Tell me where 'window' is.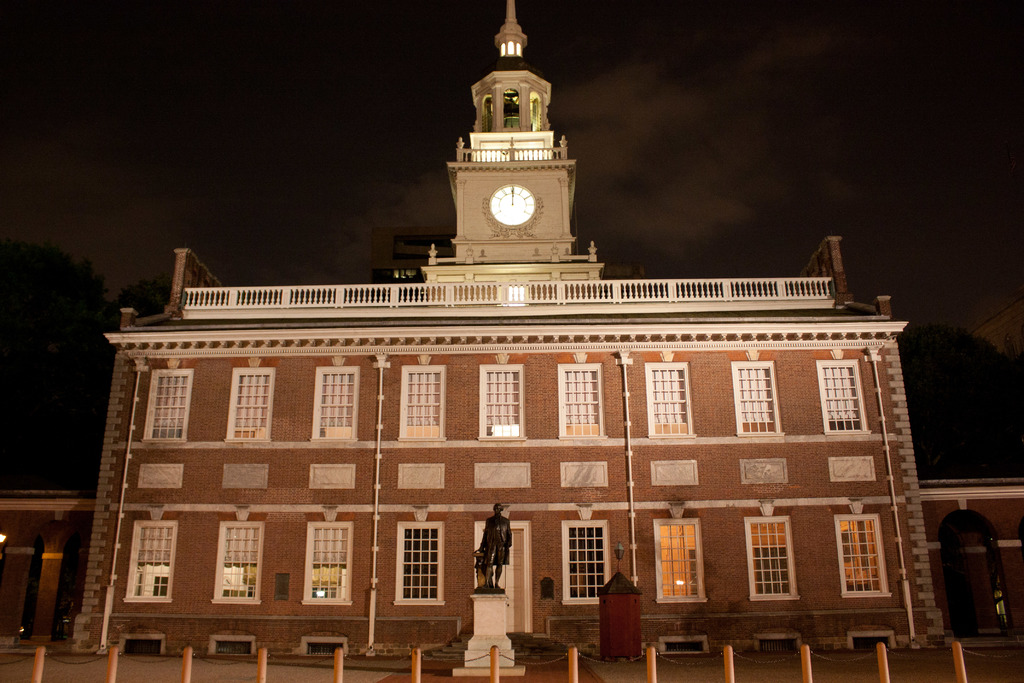
'window' is at [559,516,611,604].
